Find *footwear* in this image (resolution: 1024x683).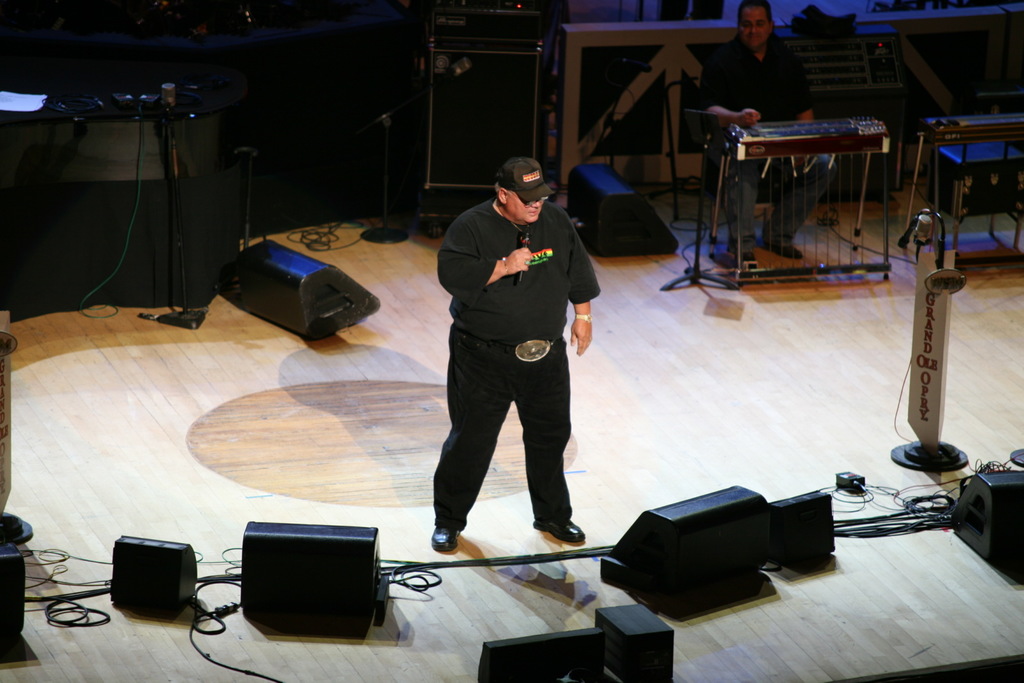
pyautogui.locateOnScreen(765, 244, 803, 260).
